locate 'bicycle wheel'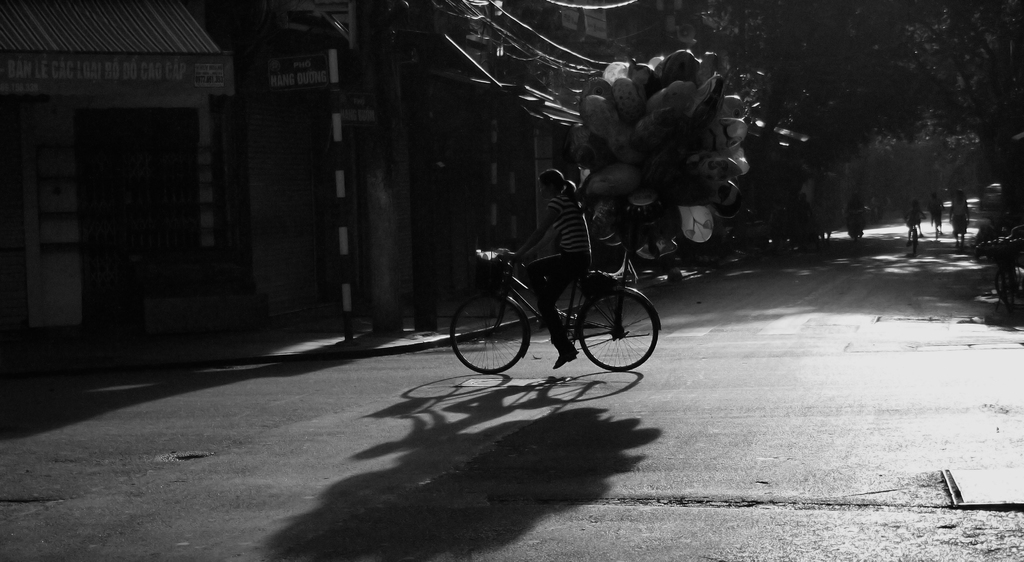
region(579, 276, 665, 370)
